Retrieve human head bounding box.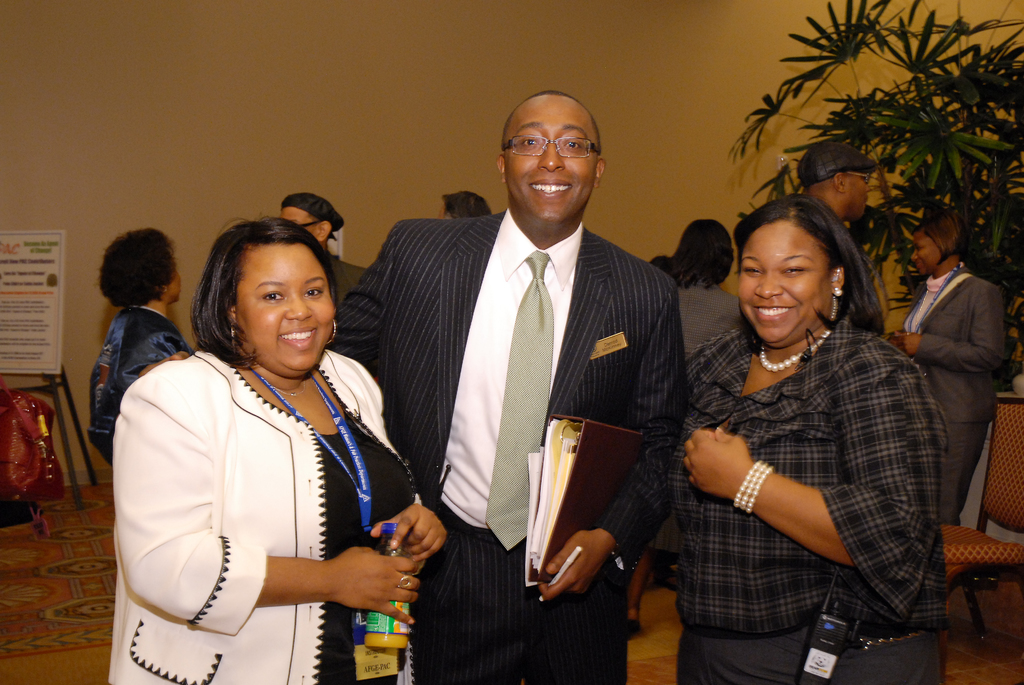
Bounding box: {"left": 436, "top": 190, "right": 492, "bottom": 216}.
